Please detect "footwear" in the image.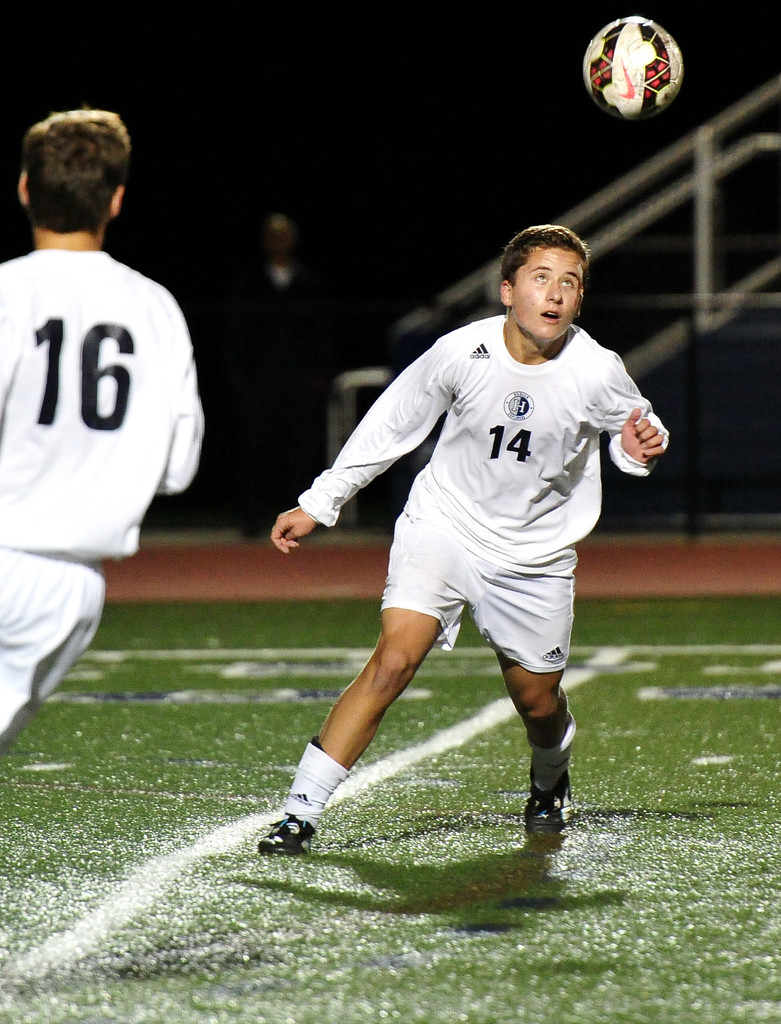
crop(257, 758, 352, 867).
